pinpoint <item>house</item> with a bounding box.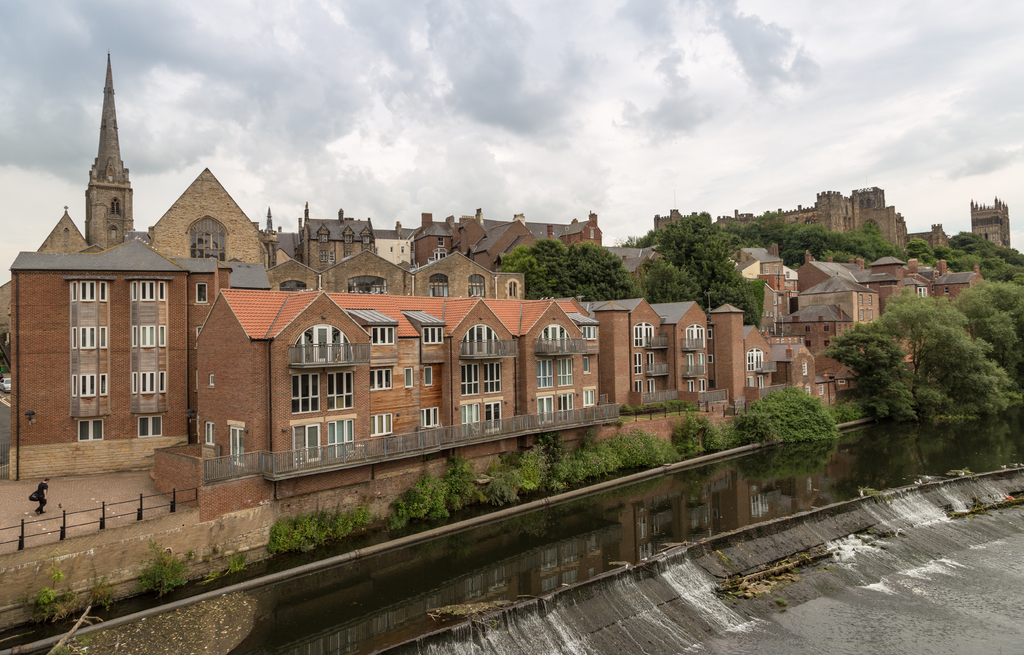
crop(875, 266, 920, 339).
